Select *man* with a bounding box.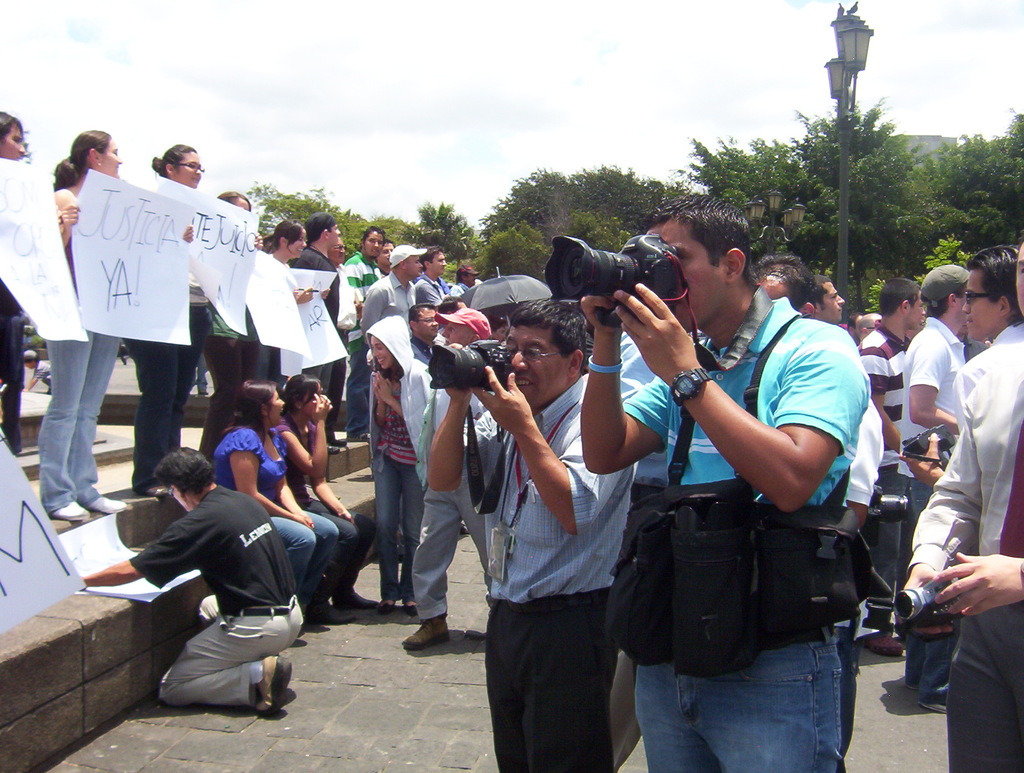
413,241,449,298.
